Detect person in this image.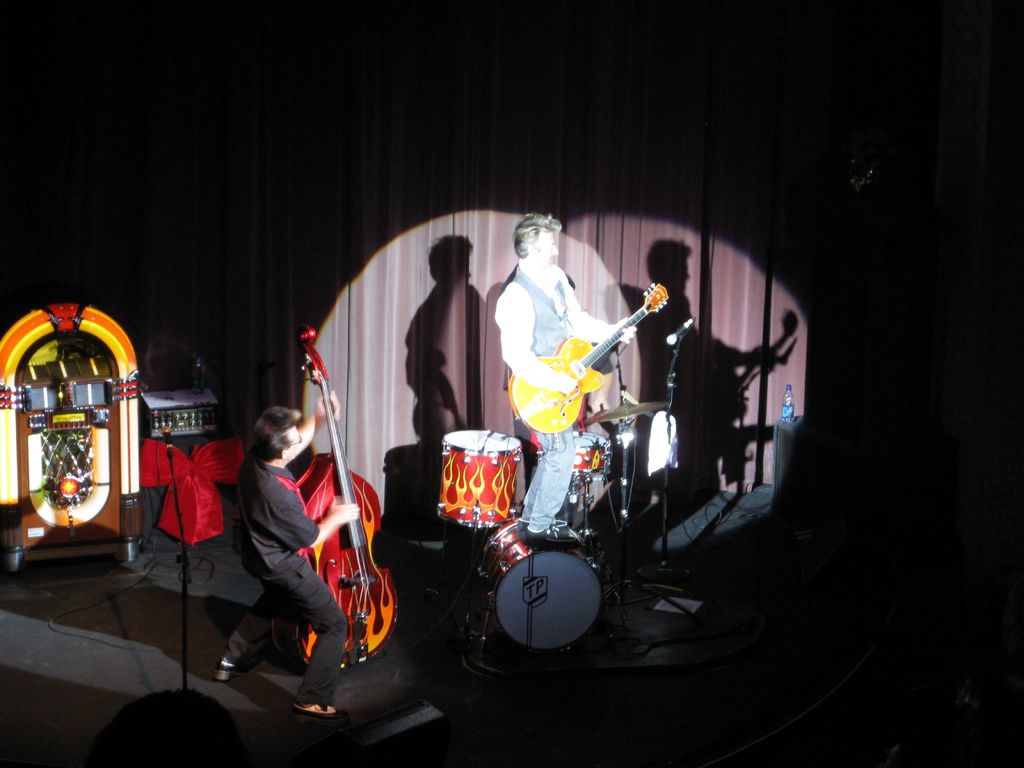
Detection: crop(214, 403, 364, 720).
